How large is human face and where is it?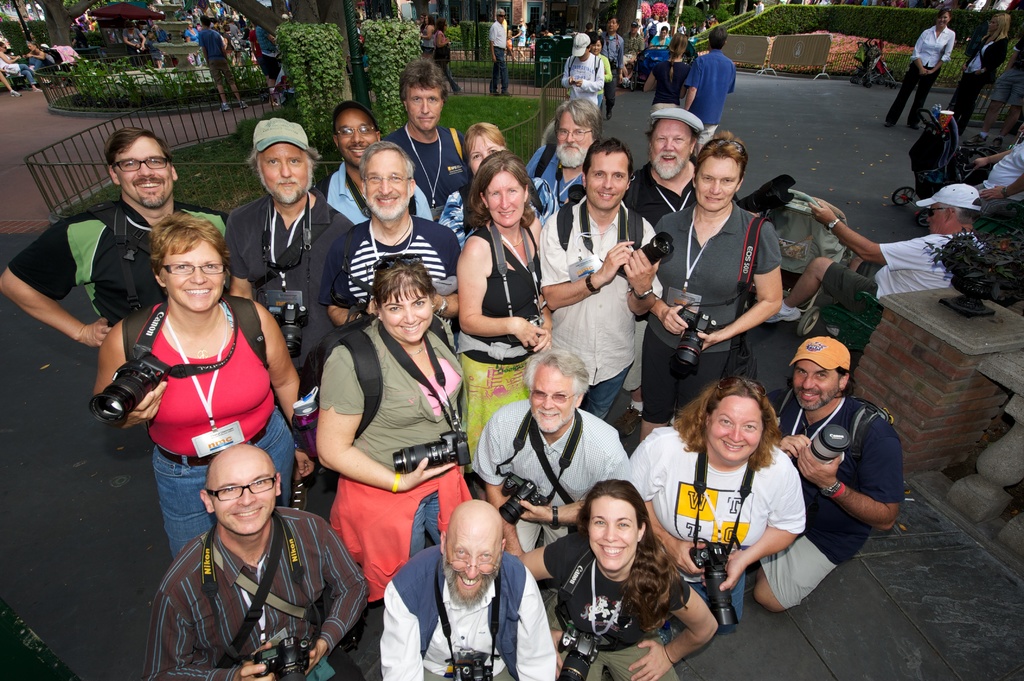
Bounding box: [111,135,173,209].
